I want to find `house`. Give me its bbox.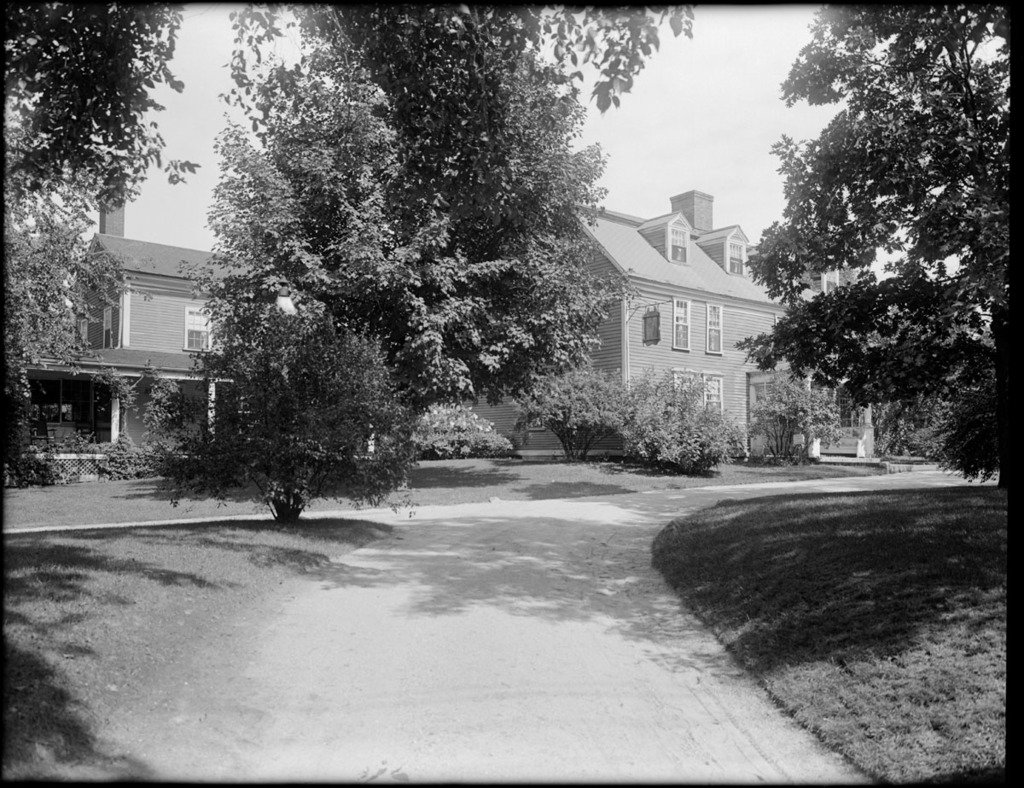
left=462, top=187, right=819, bottom=463.
